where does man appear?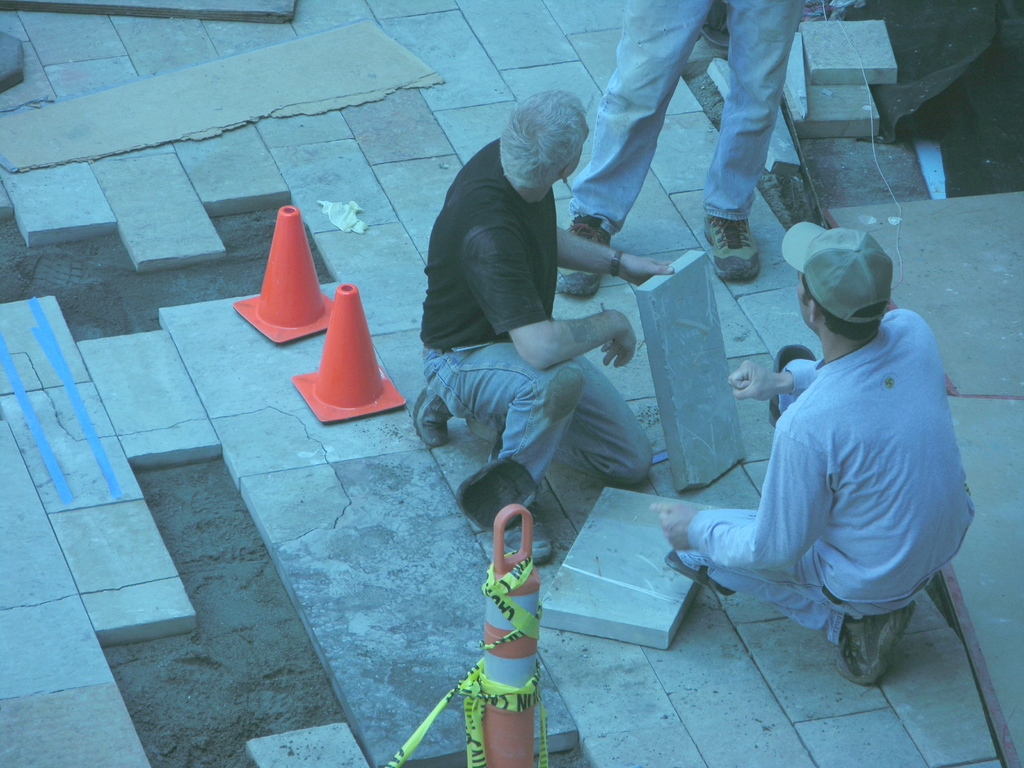
Appears at left=644, top=223, right=977, bottom=689.
